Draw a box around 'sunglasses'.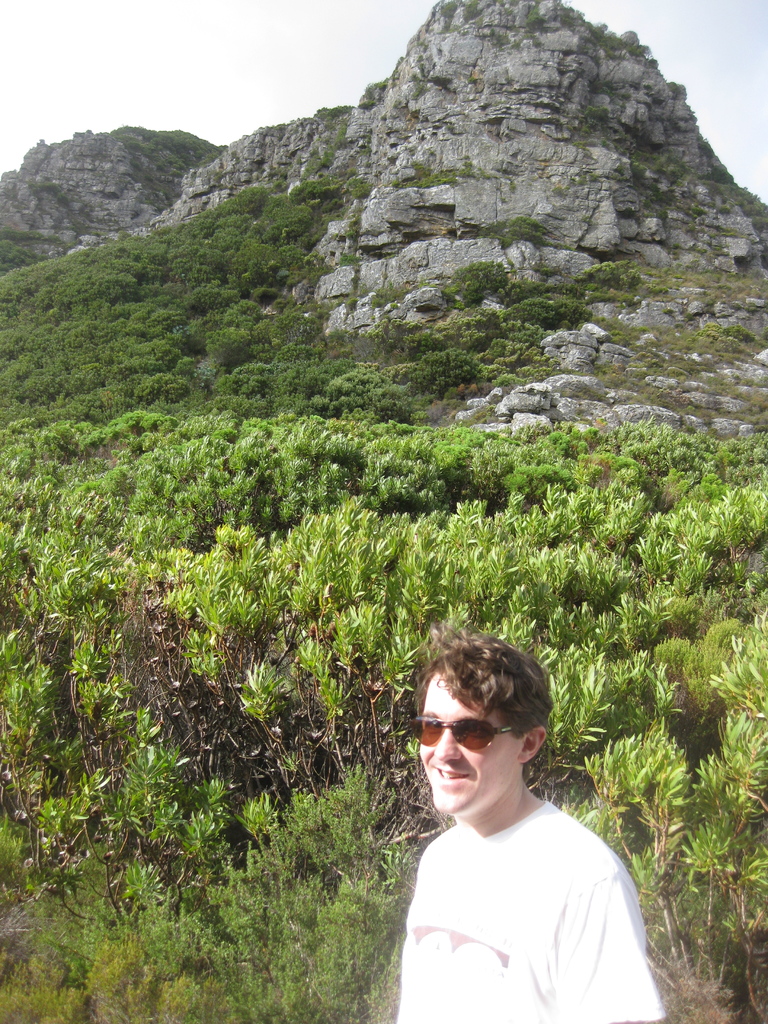
[x1=406, y1=710, x2=522, y2=750].
